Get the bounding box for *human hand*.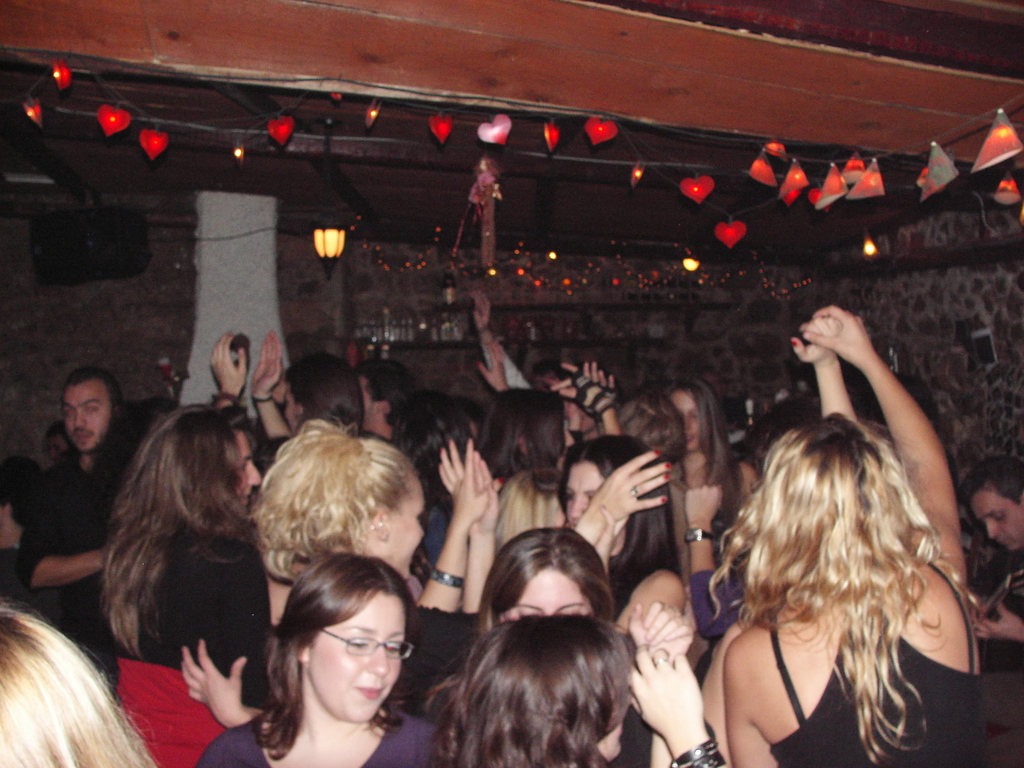
(250,329,283,396).
